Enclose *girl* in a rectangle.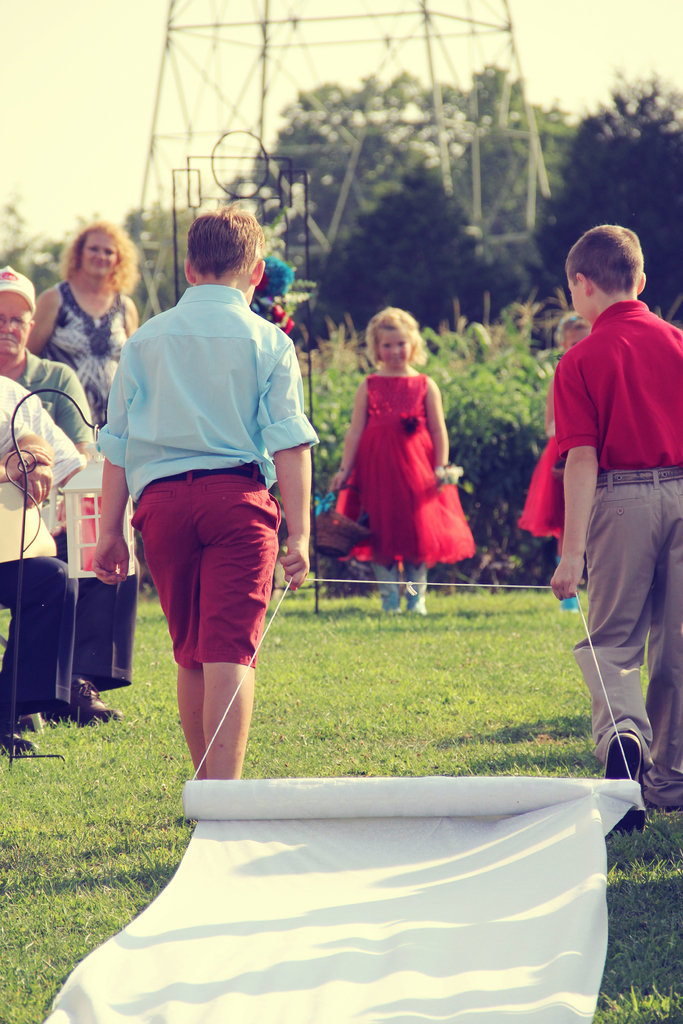
[322, 309, 473, 605].
